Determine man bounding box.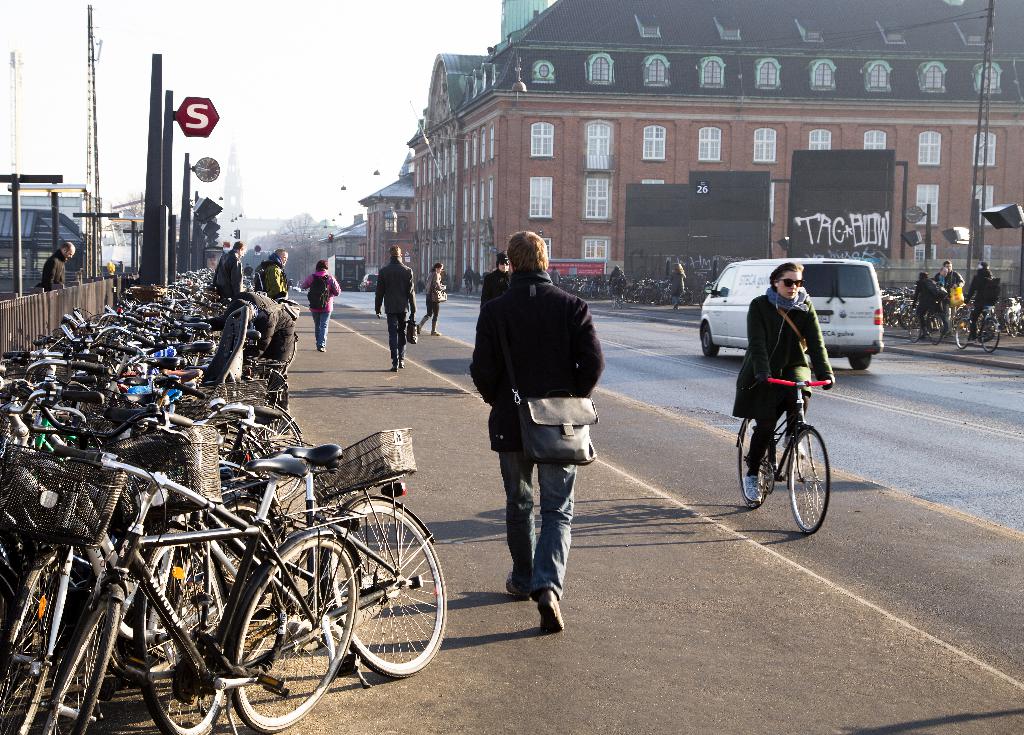
Determined: rect(937, 265, 950, 298).
